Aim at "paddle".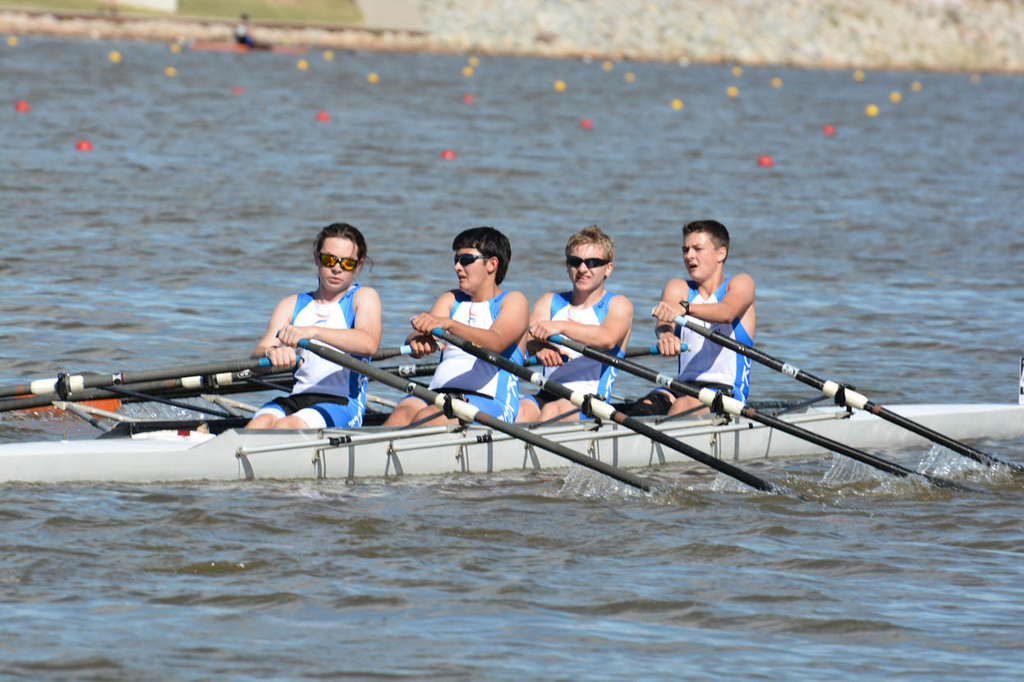
Aimed at 413 317 790 497.
